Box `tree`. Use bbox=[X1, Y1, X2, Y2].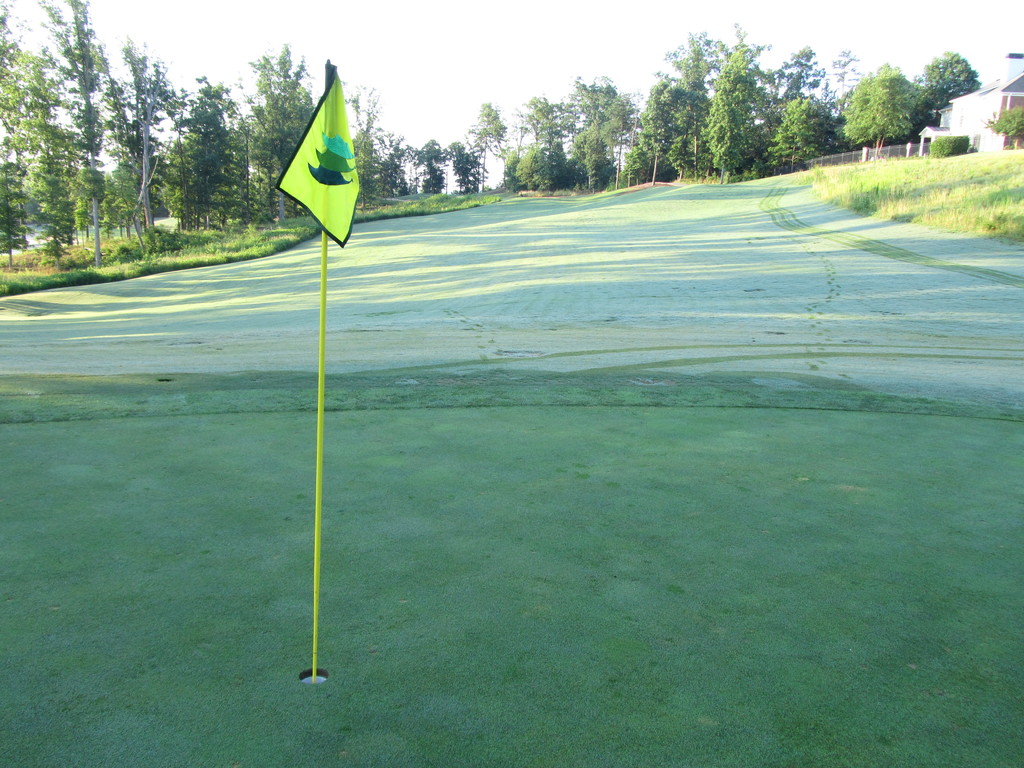
bbox=[179, 77, 242, 238].
